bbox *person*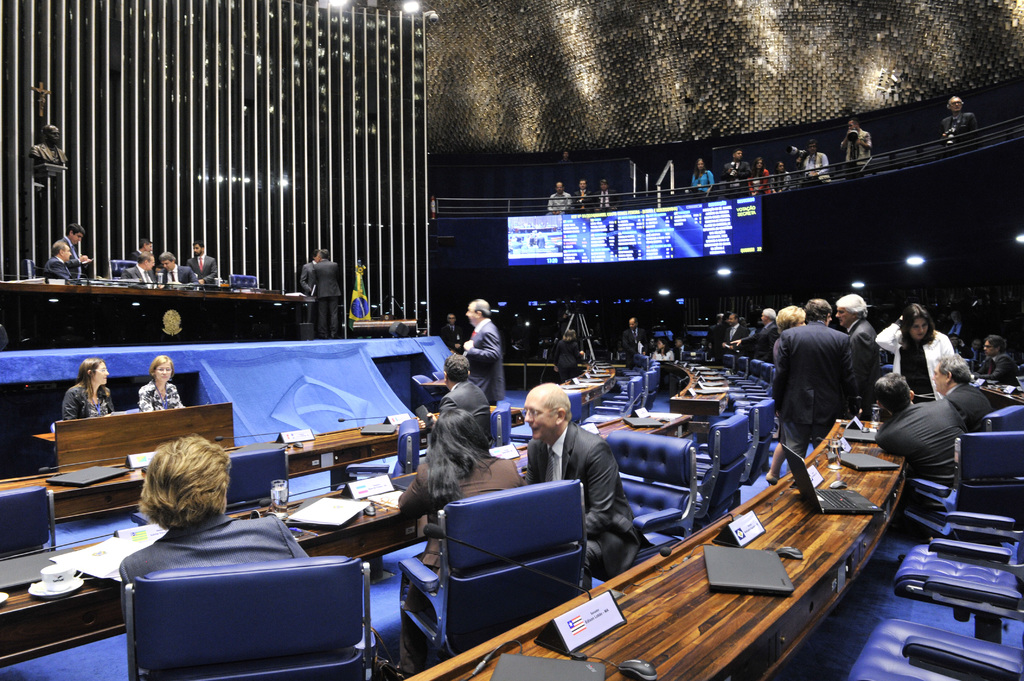
<box>461,294,511,402</box>
